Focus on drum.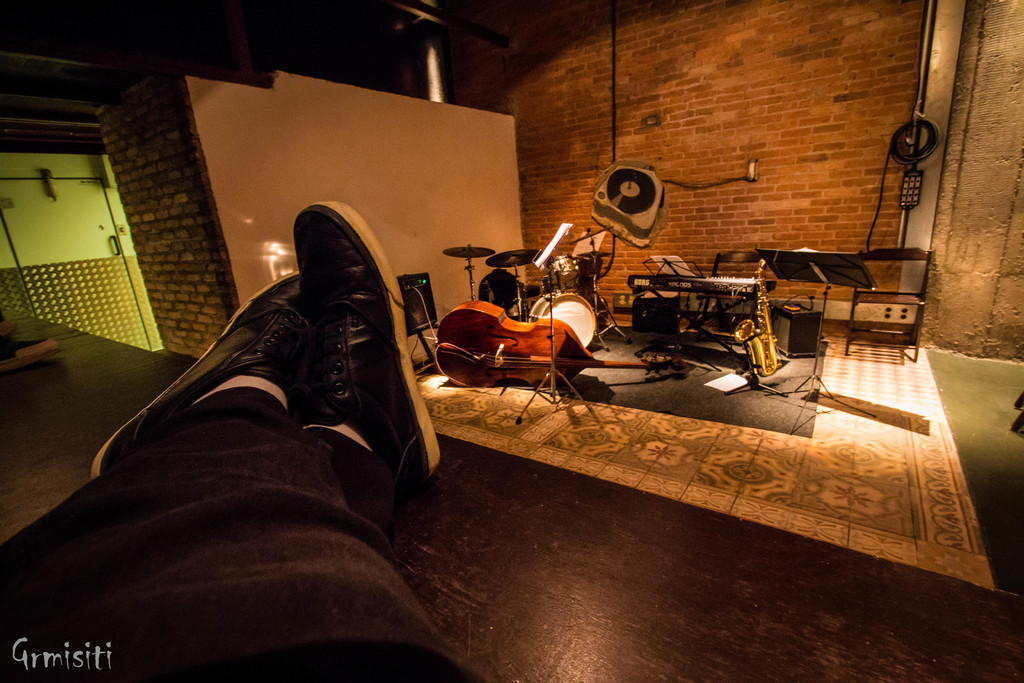
Focused at rect(545, 254, 582, 287).
